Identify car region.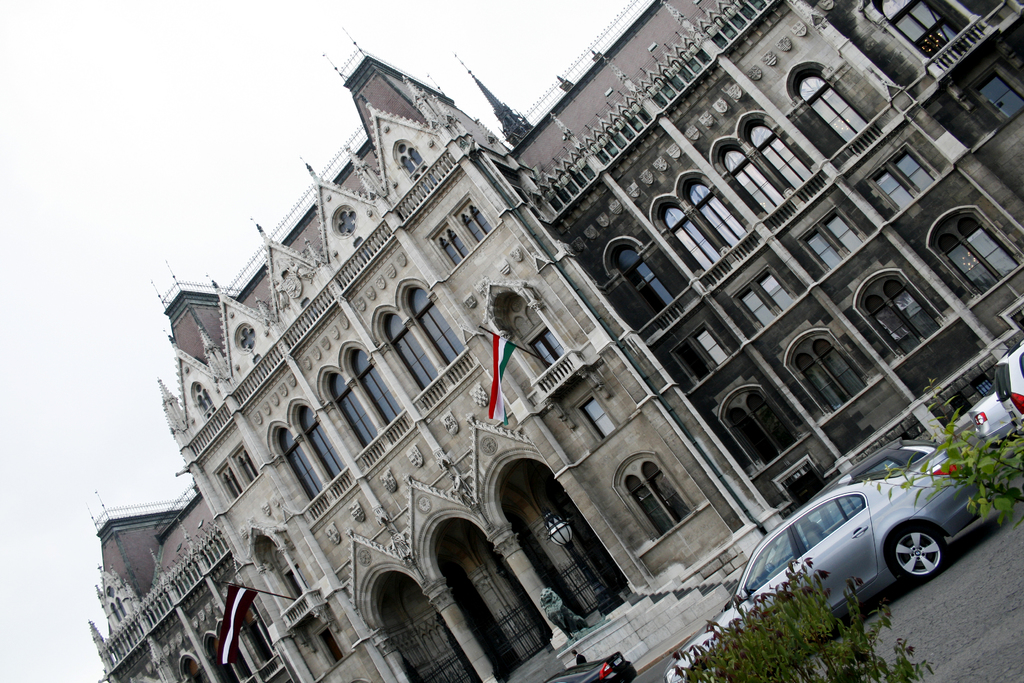
Region: detection(980, 339, 1023, 436).
